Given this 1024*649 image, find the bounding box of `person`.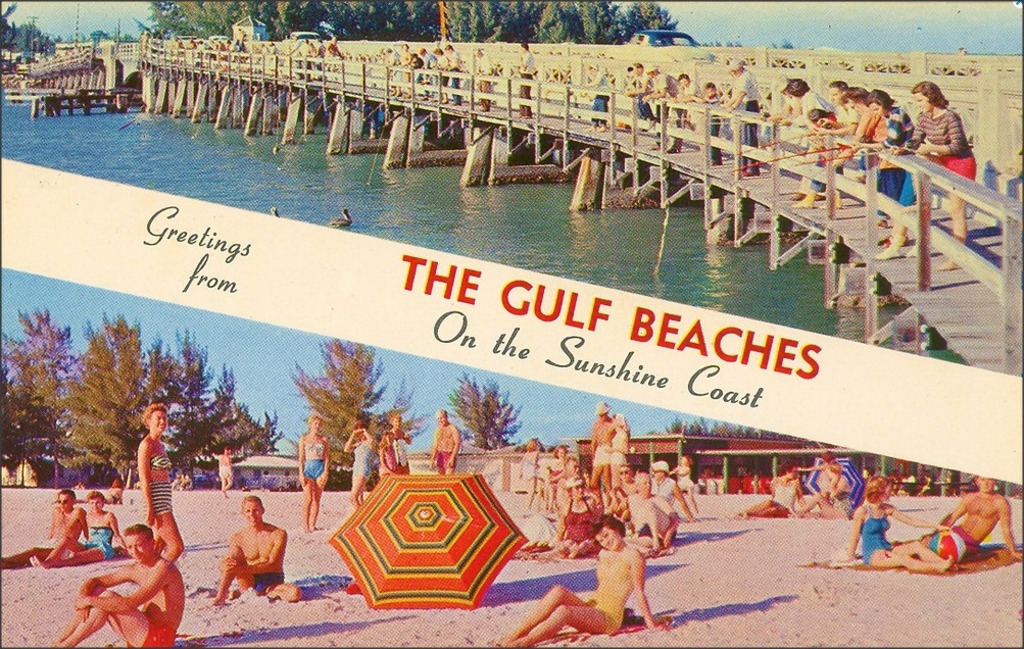
(x1=313, y1=37, x2=329, y2=62).
